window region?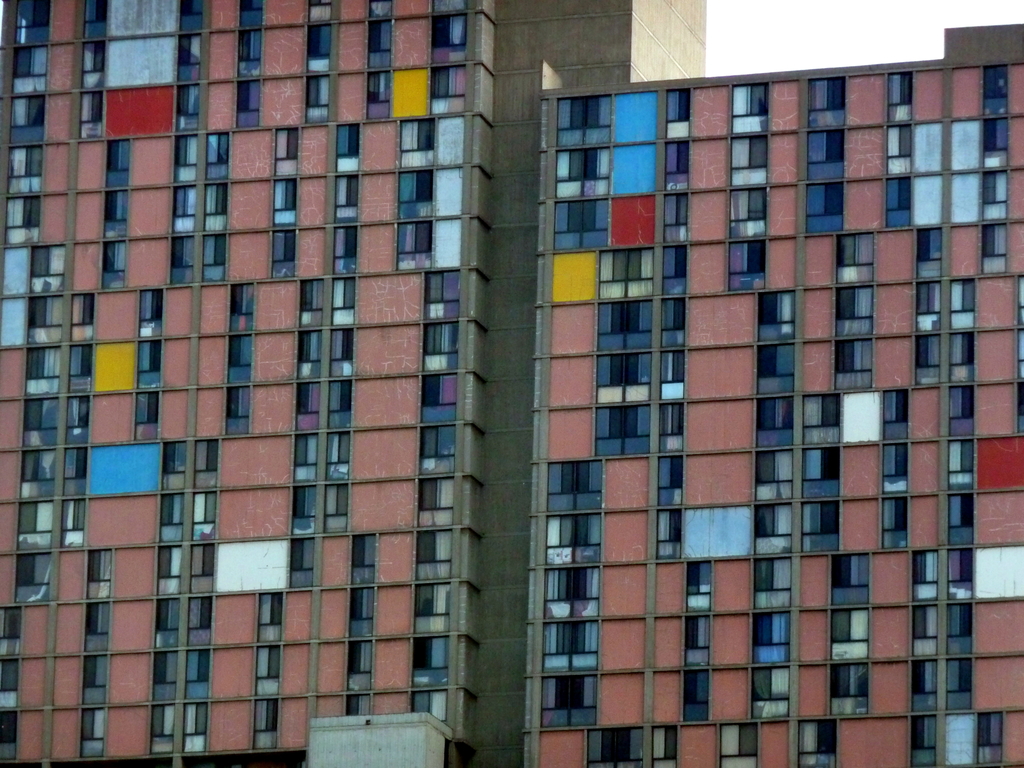
302 334 321 375
